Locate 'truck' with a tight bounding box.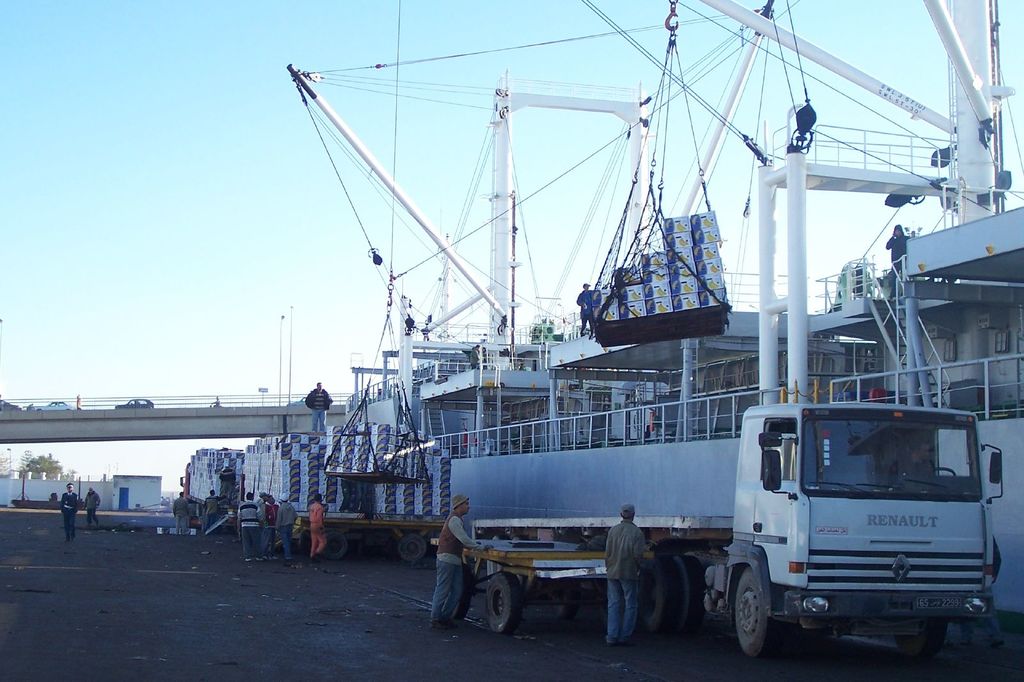
[left=431, top=391, right=1008, bottom=659].
